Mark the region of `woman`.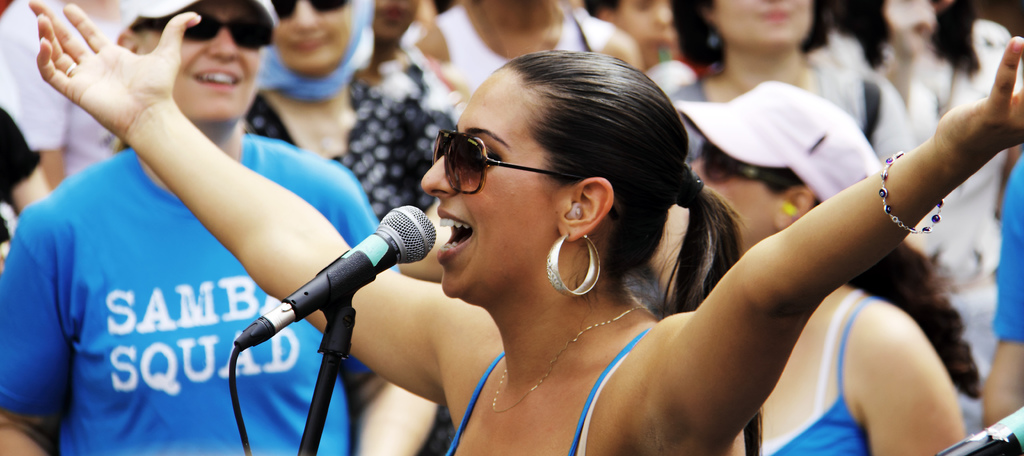
Region: Rect(665, 0, 909, 158).
